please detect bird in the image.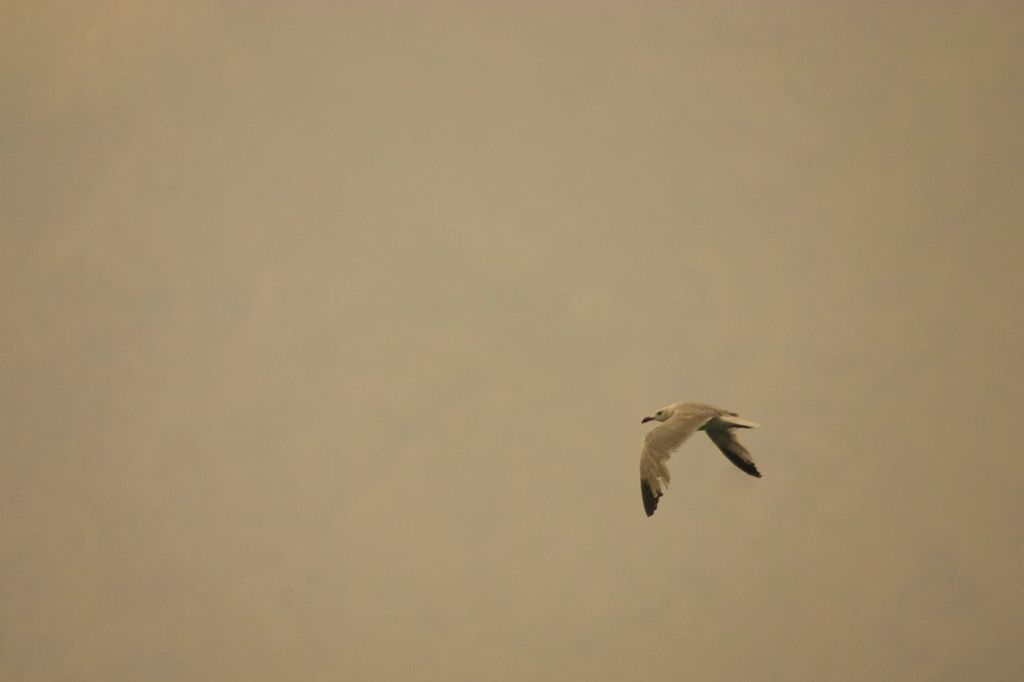
bbox(633, 404, 768, 514).
